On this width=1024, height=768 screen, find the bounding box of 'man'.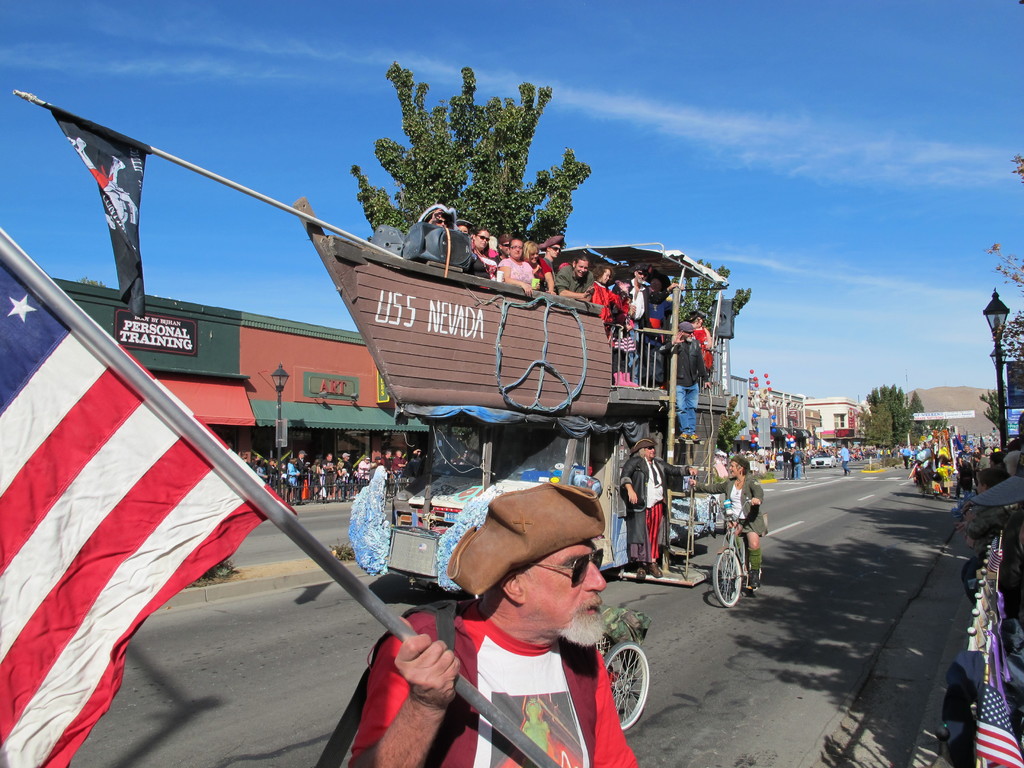
Bounding box: [840,444,851,474].
